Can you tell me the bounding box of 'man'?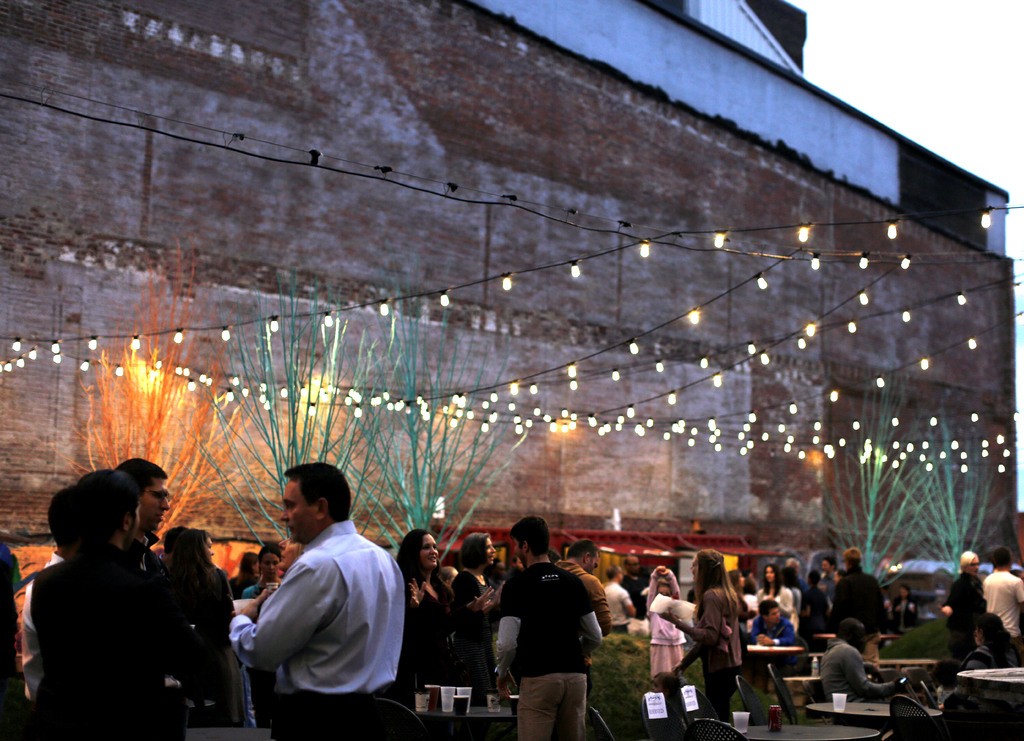
981 542 1023 664.
